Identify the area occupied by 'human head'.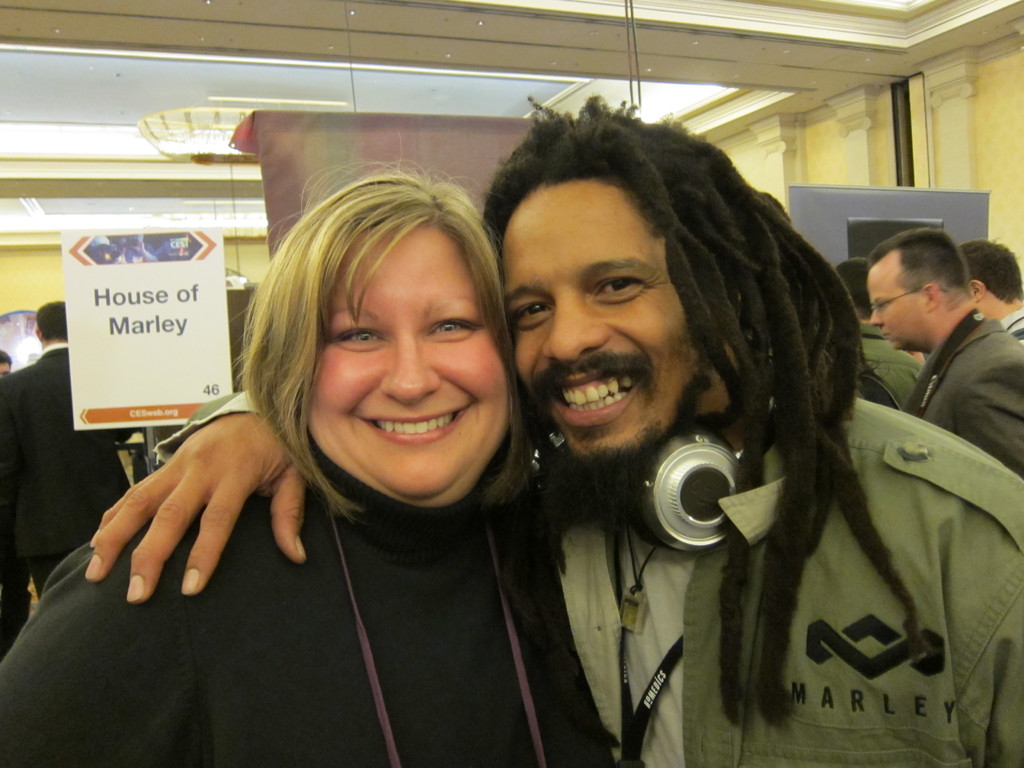
Area: x1=480, y1=93, x2=863, y2=501.
